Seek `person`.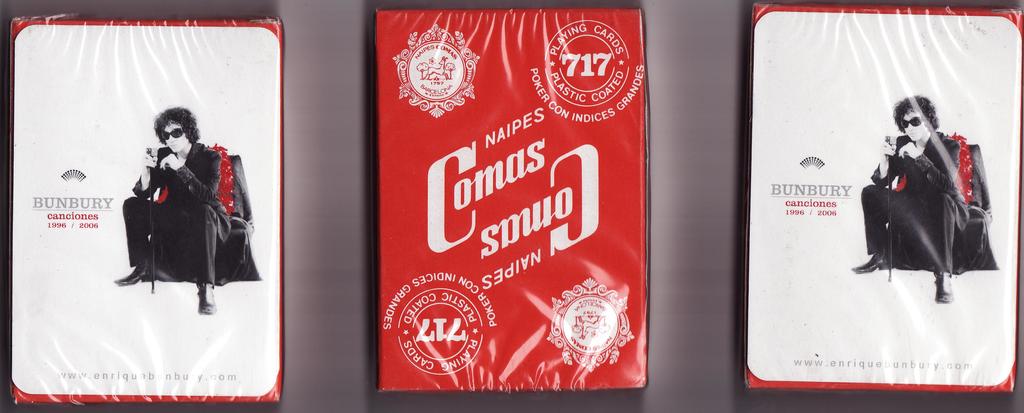
<region>115, 109, 231, 313</region>.
